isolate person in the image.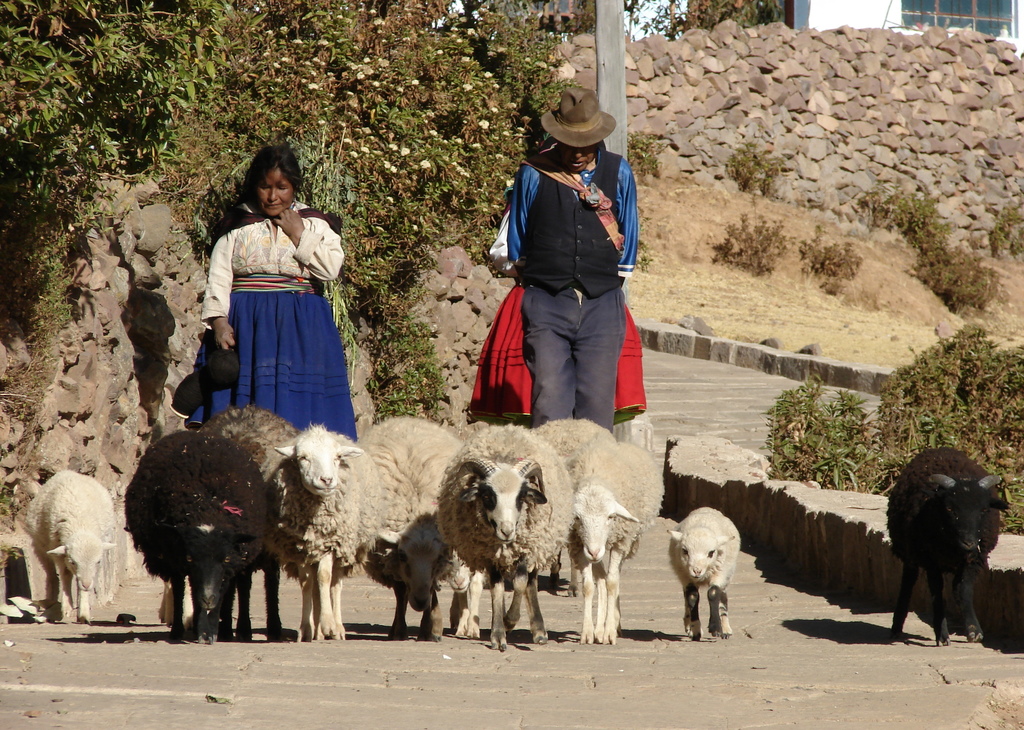
Isolated region: Rect(508, 85, 640, 431).
